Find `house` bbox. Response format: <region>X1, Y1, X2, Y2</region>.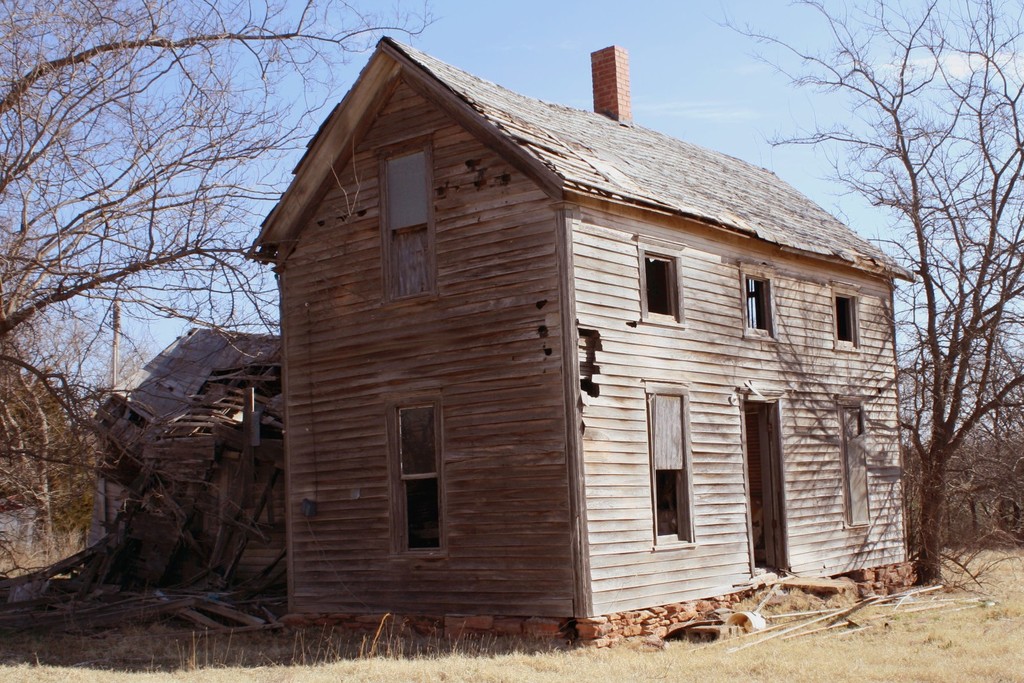
<region>233, 21, 940, 603</region>.
